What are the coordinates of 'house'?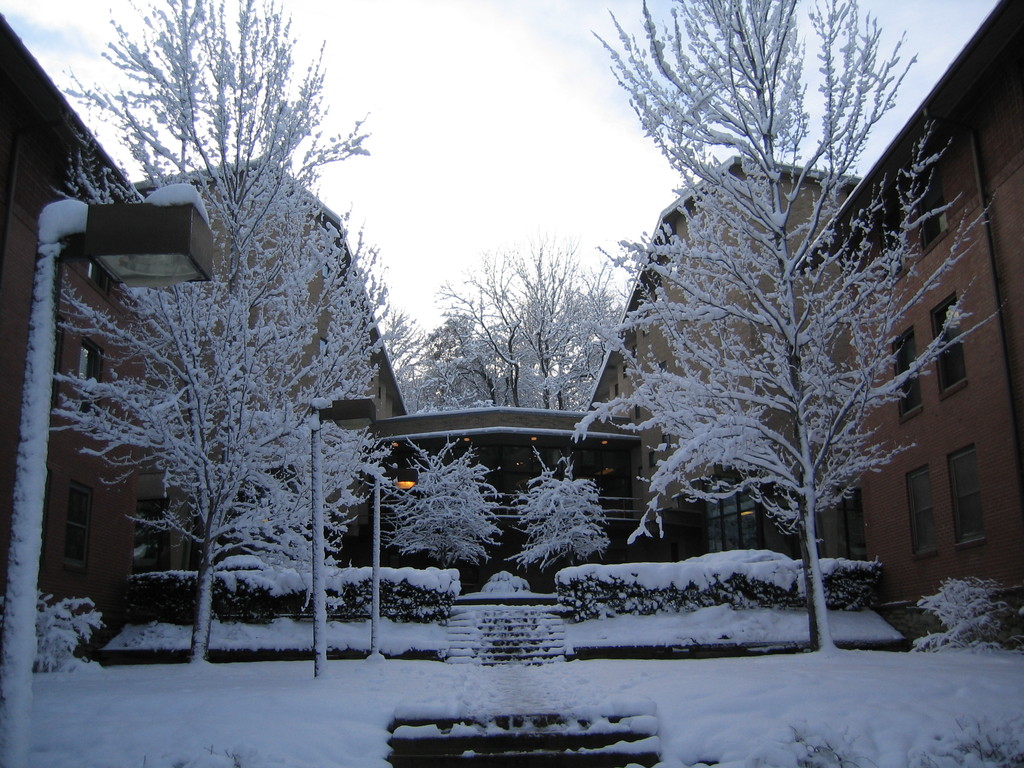
[x1=118, y1=150, x2=867, y2=623].
